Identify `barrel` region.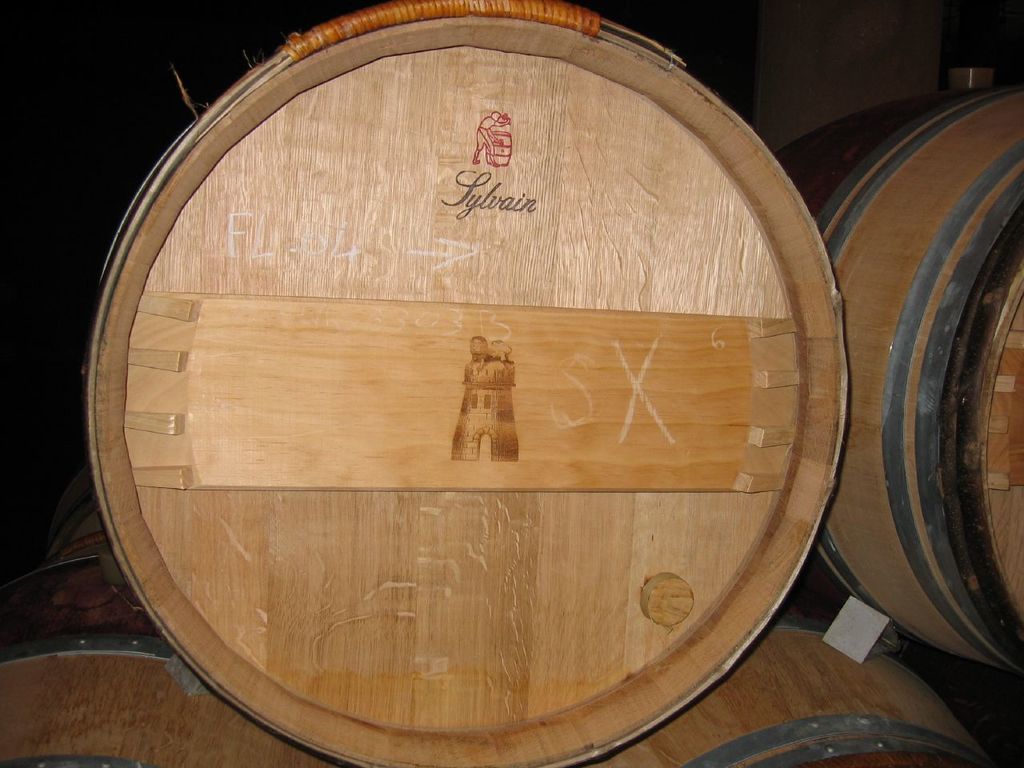
Region: <box>0,426,571,767</box>.
